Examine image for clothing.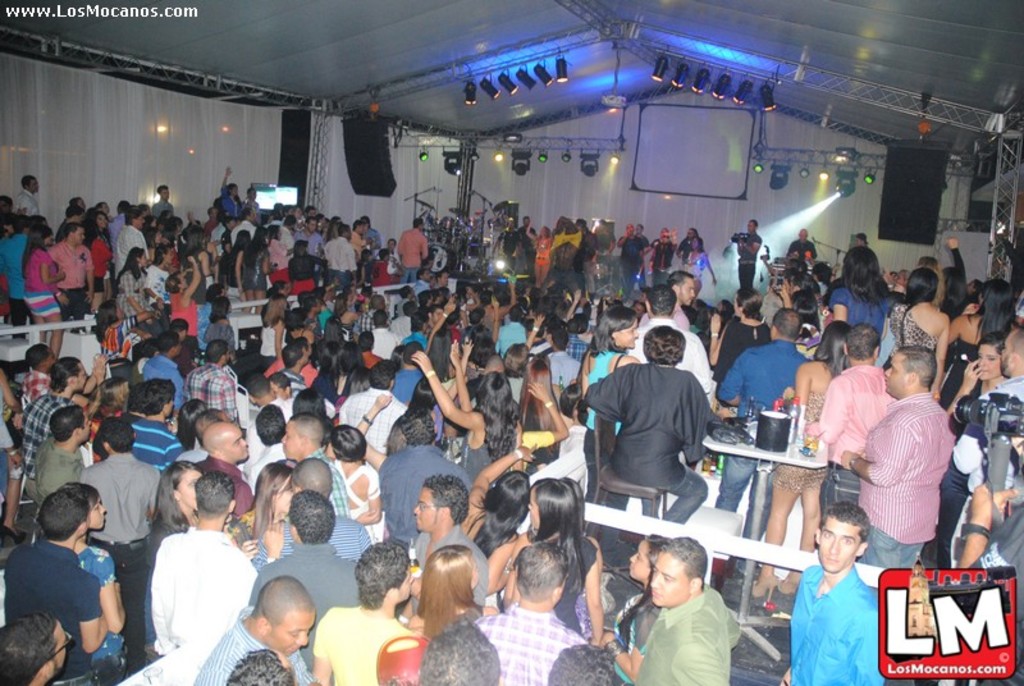
Examination result: [x1=70, y1=539, x2=120, y2=660].
